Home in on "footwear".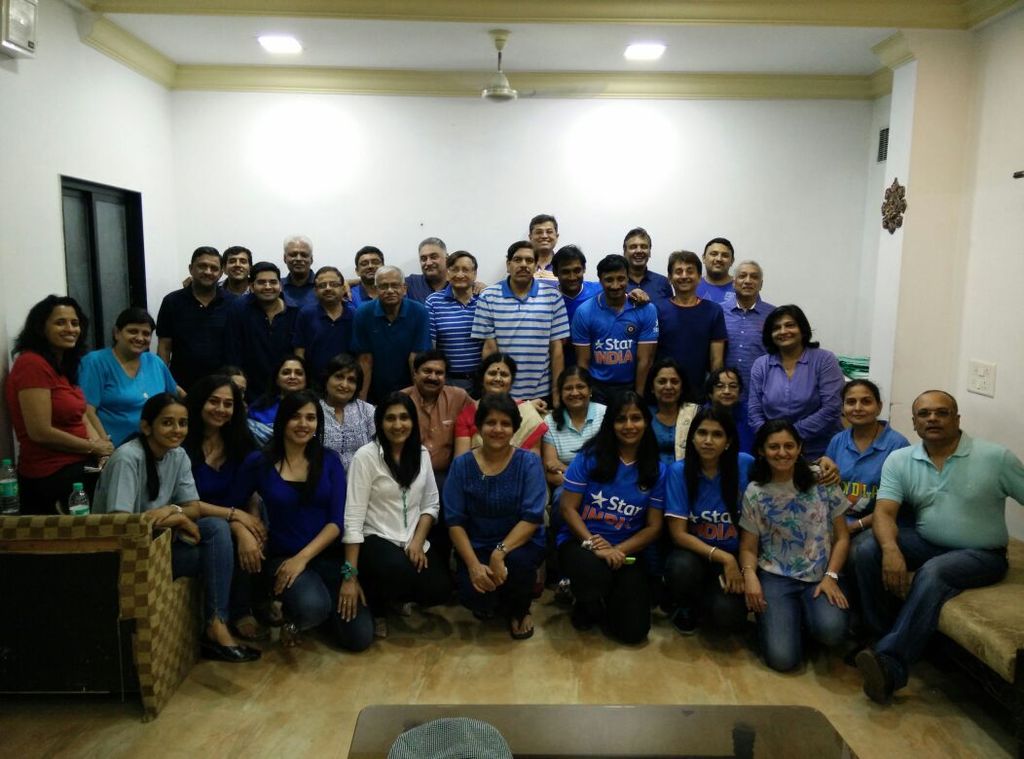
Homed in at pyautogui.locateOnScreen(199, 634, 272, 661).
